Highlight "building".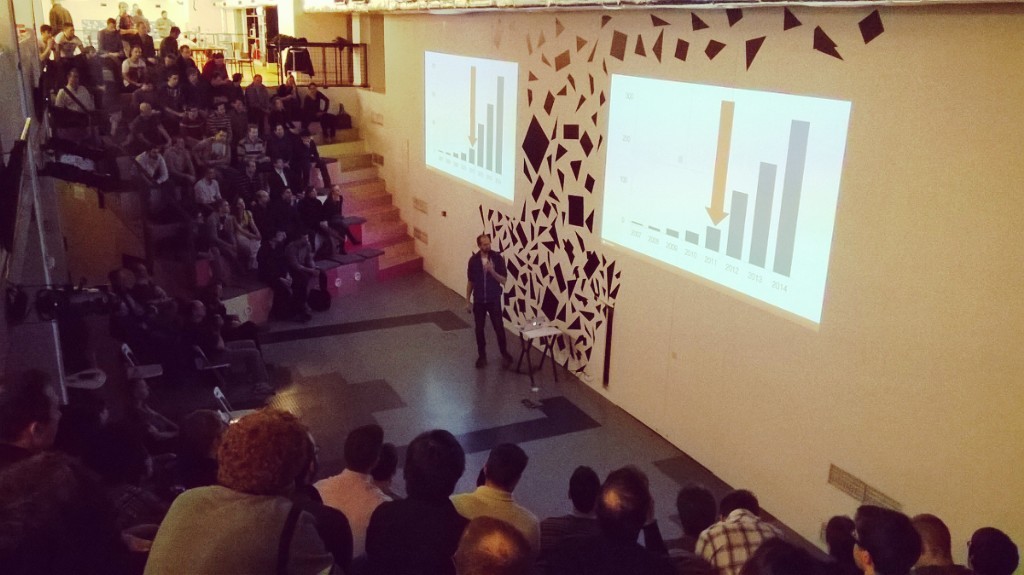
Highlighted region: [left=0, top=0, right=1023, bottom=574].
